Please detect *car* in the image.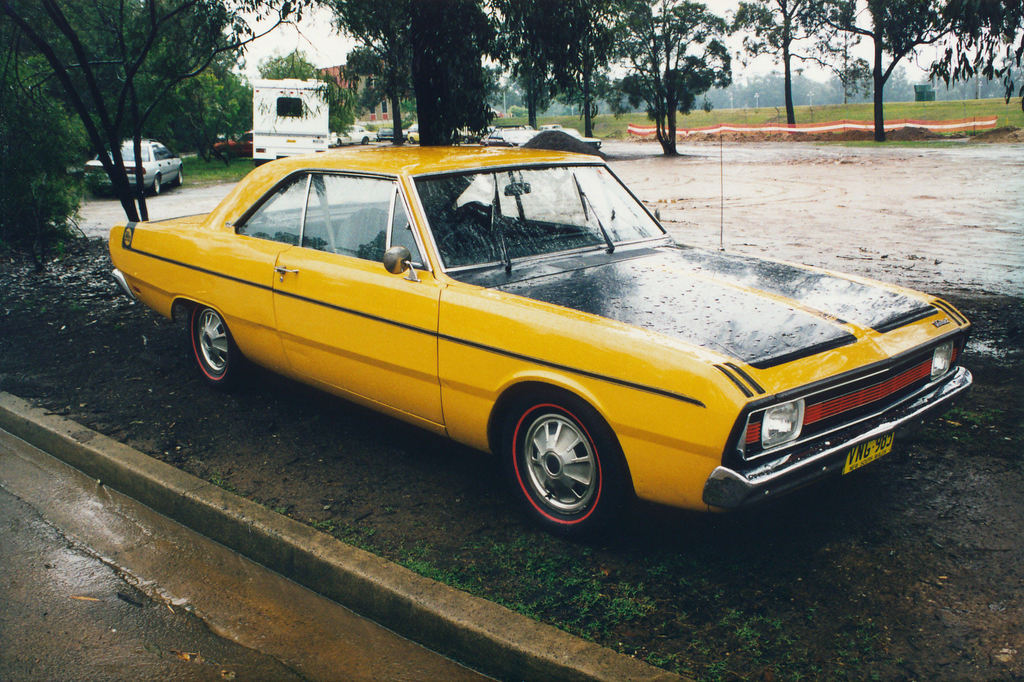
locate(85, 137, 184, 196).
